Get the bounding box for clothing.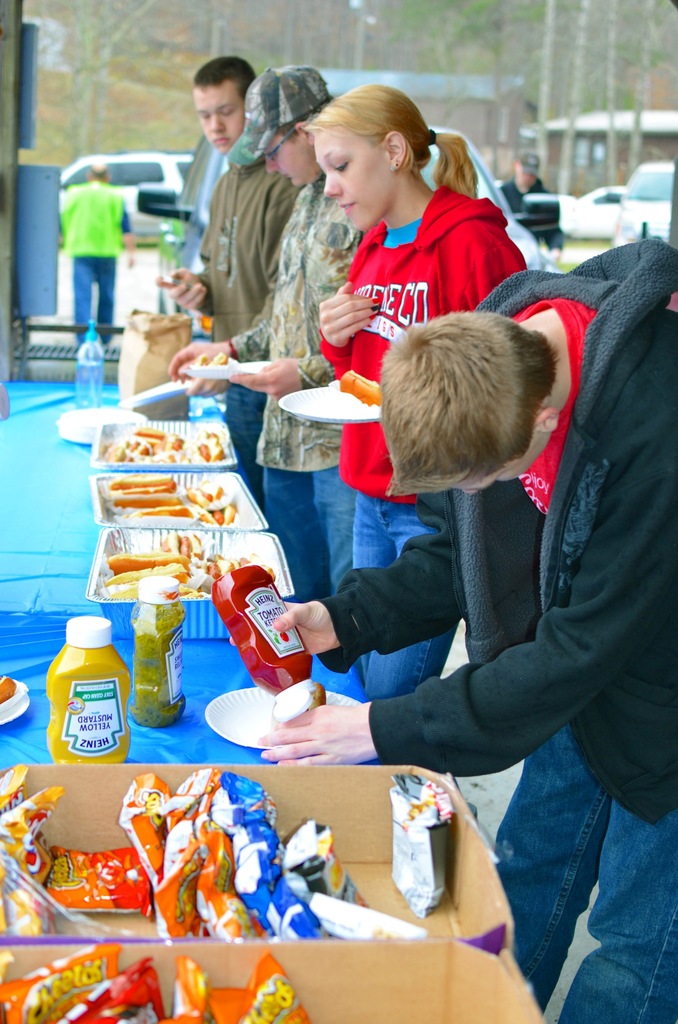
bbox=(311, 218, 677, 1023).
